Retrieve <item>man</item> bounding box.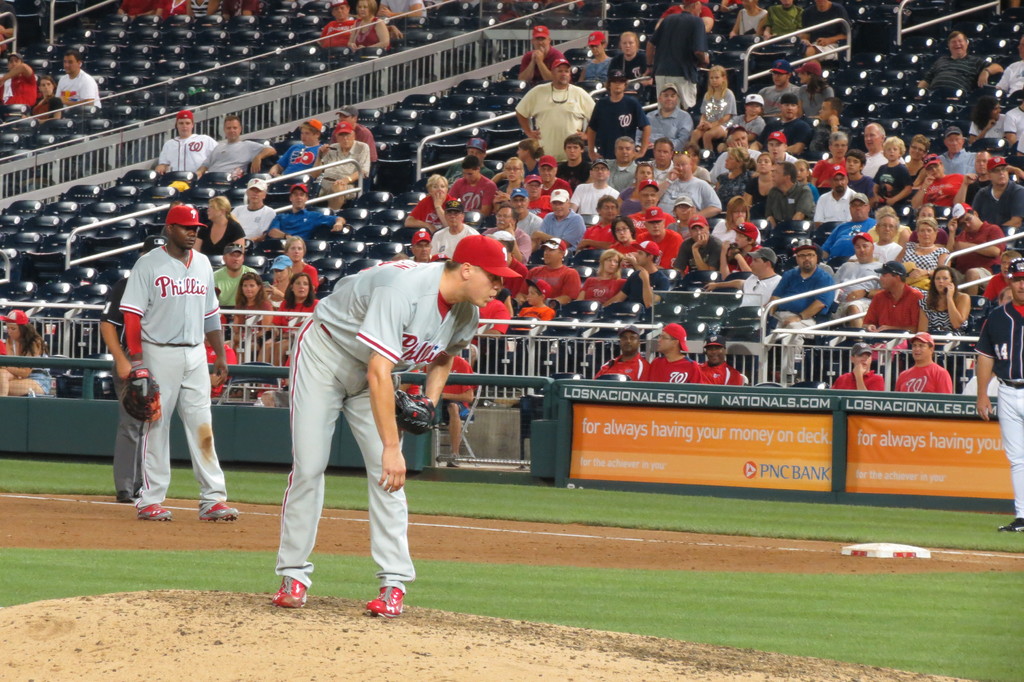
Bounding box: pyautogui.locateOnScreen(268, 184, 345, 242).
